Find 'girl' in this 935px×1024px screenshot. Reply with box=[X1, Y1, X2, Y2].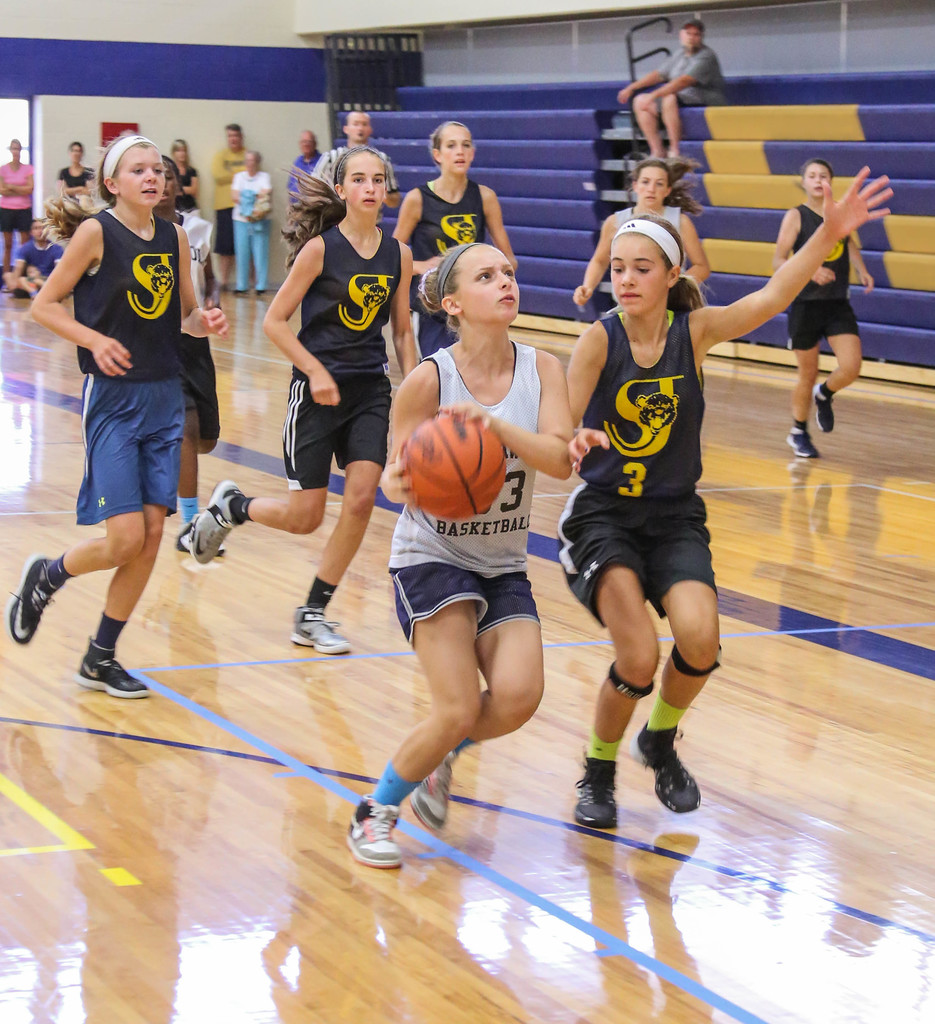
box=[774, 165, 872, 459].
